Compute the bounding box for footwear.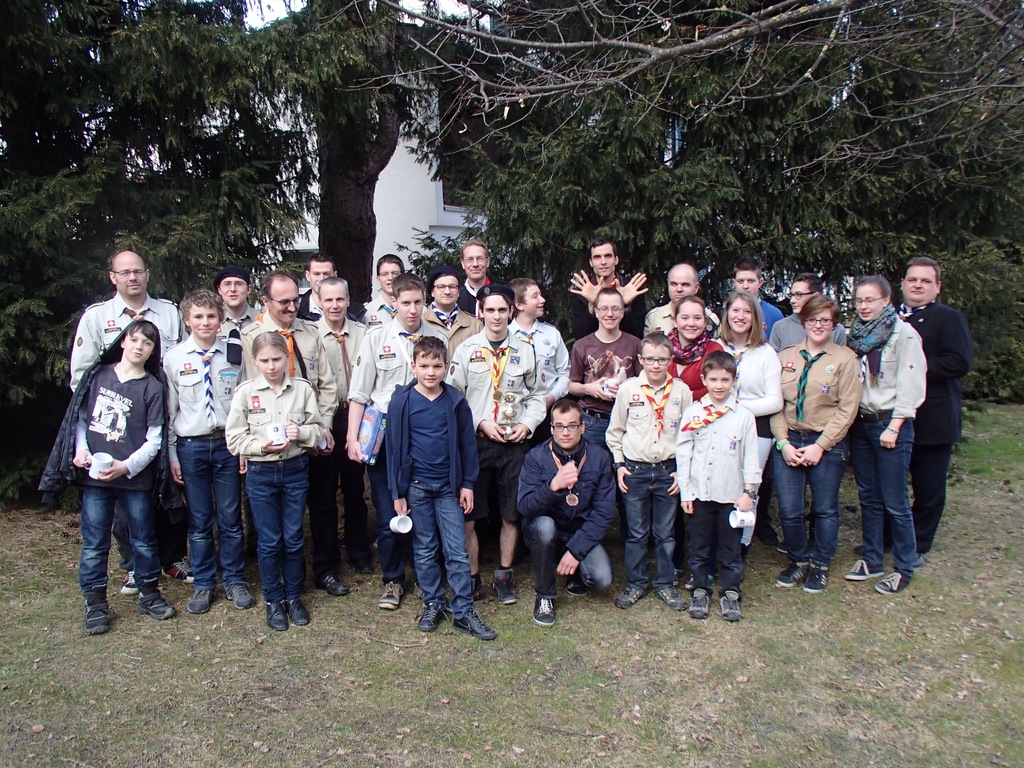
l=225, t=580, r=252, b=606.
